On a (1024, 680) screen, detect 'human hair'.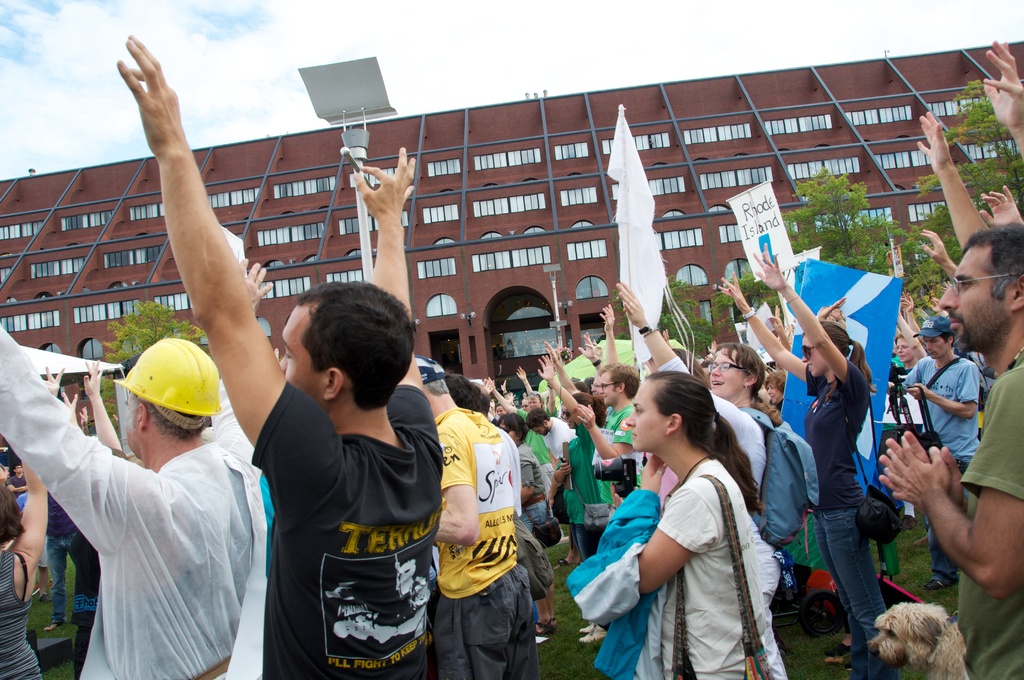
(x1=894, y1=332, x2=906, y2=344).
